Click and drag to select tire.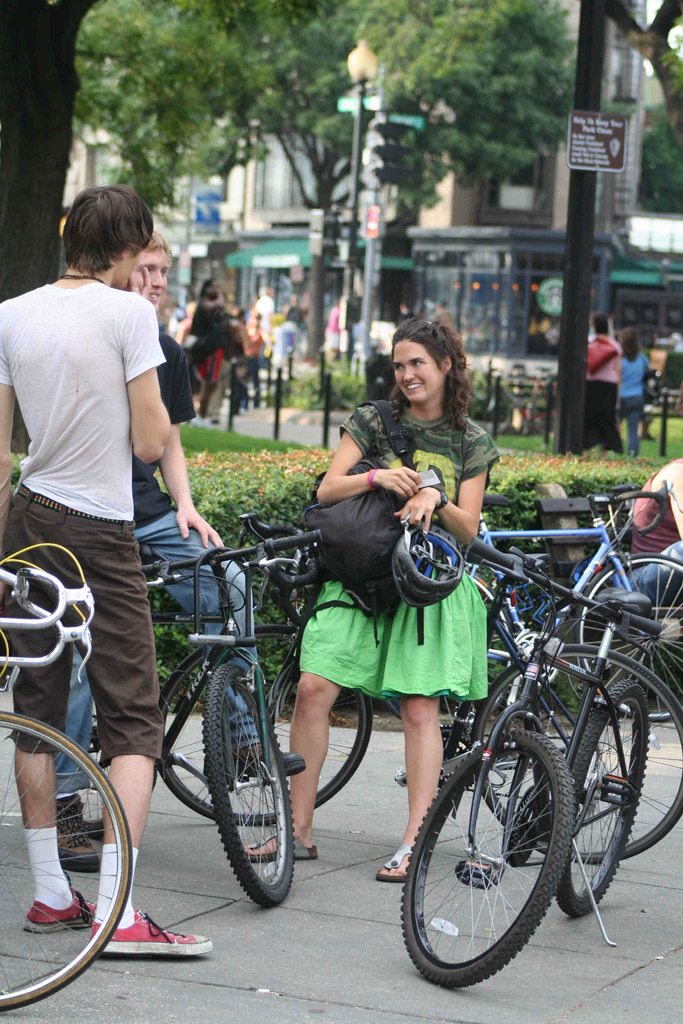
Selection: <bbox>415, 733, 600, 983</bbox>.
